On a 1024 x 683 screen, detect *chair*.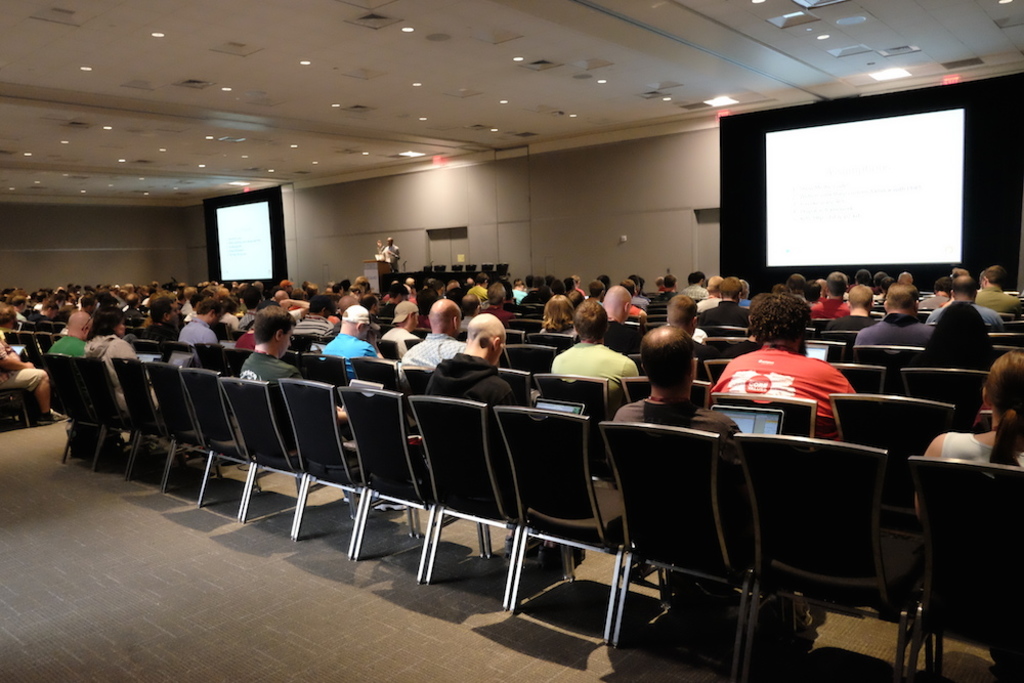
505:339:558:378.
